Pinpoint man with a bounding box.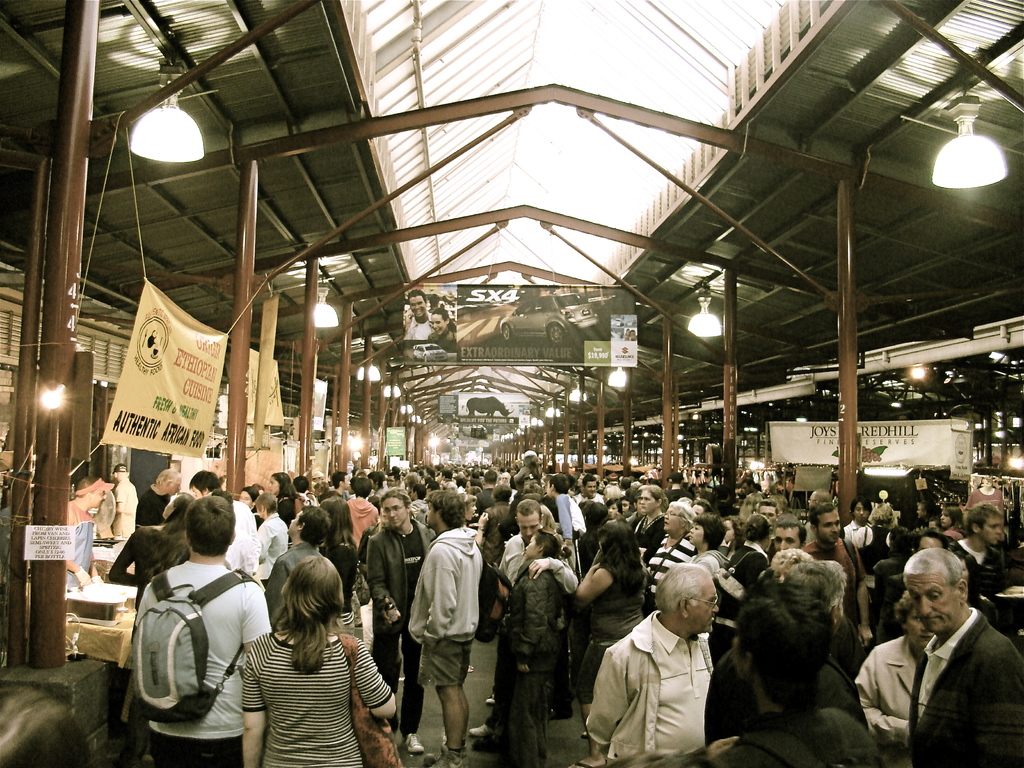
bbox(586, 566, 707, 767).
